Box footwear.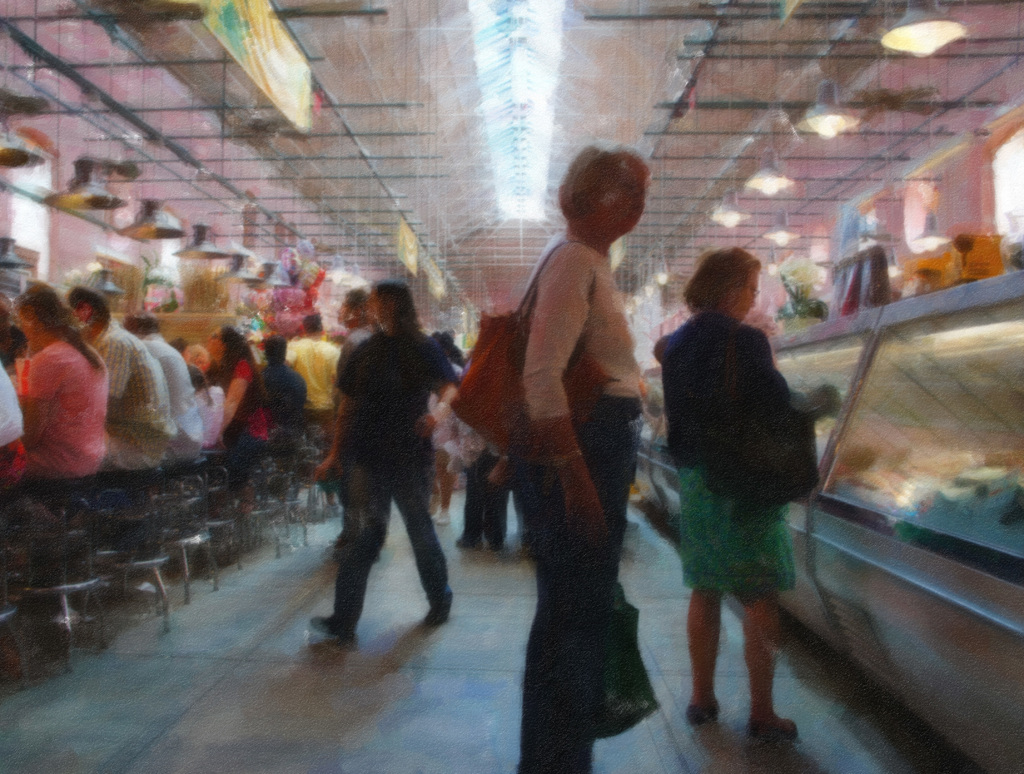
left=426, top=585, right=456, bottom=626.
